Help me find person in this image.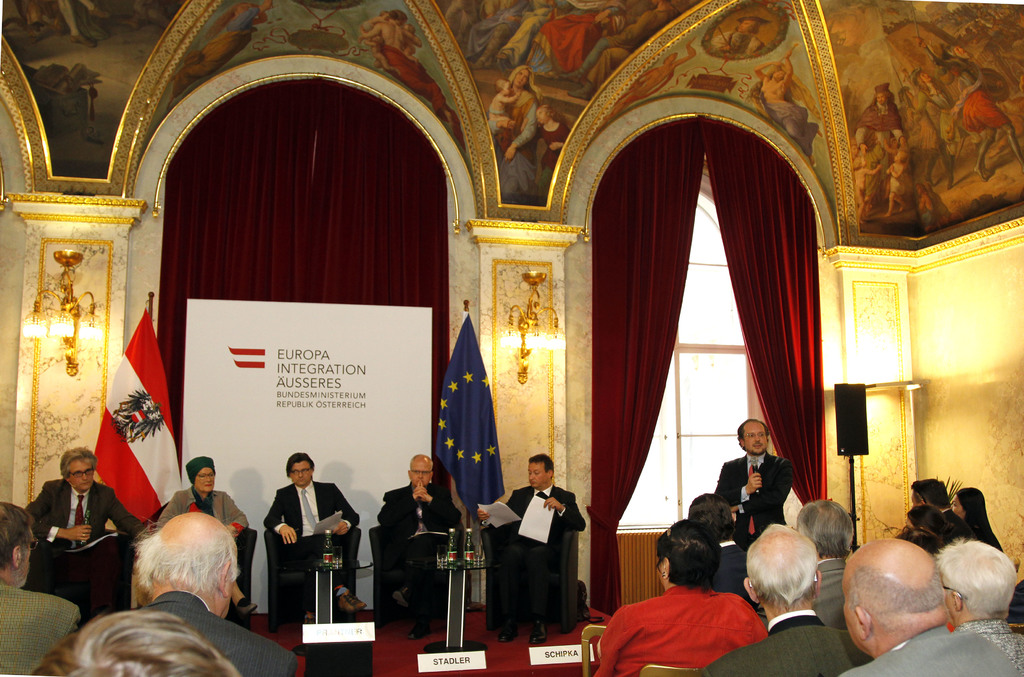
Found it: {"left": 909, "top": 478, "right": 968, "bottom": 535}.
